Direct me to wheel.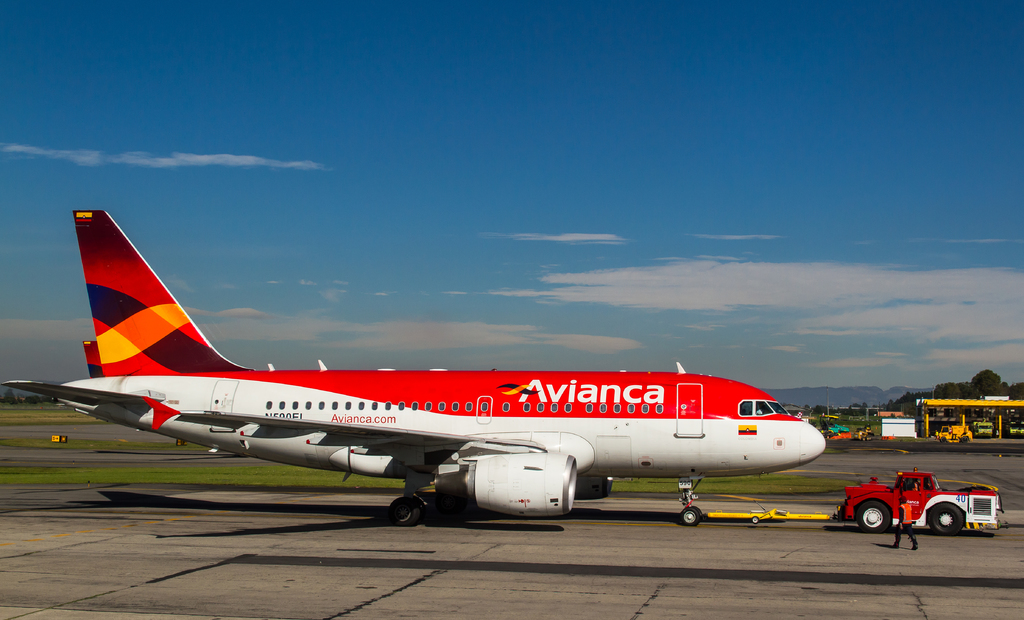
Direction: detection(927, 499, 967, 536).
